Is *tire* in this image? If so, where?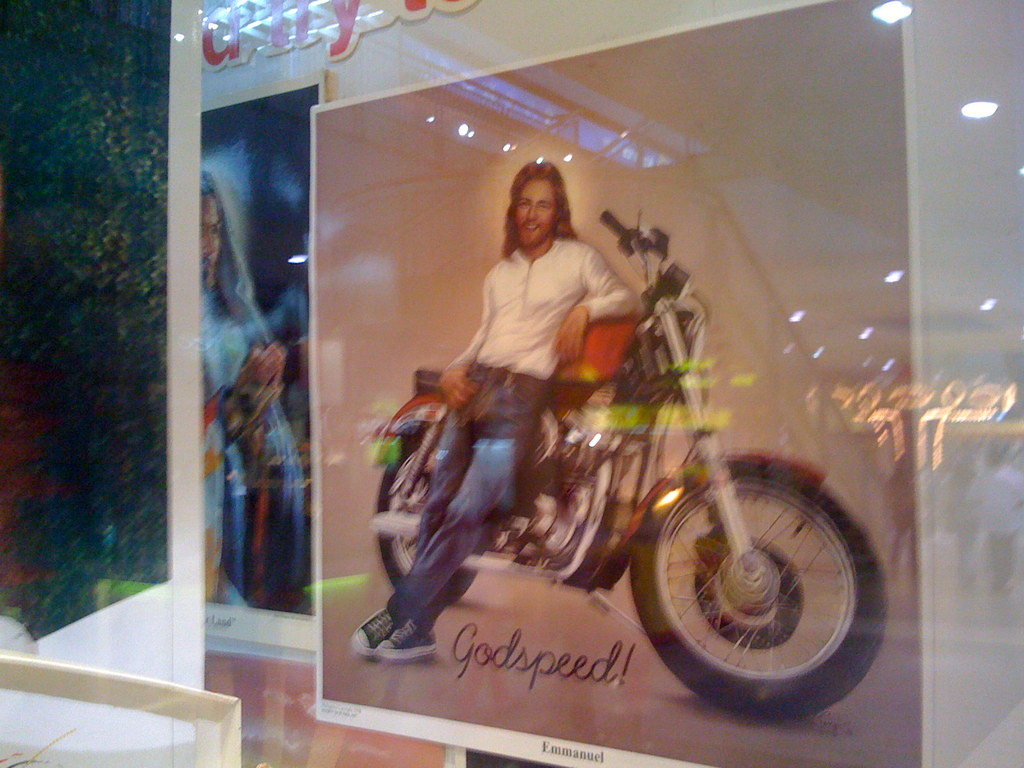
Yes, at 624:470:893:717.
